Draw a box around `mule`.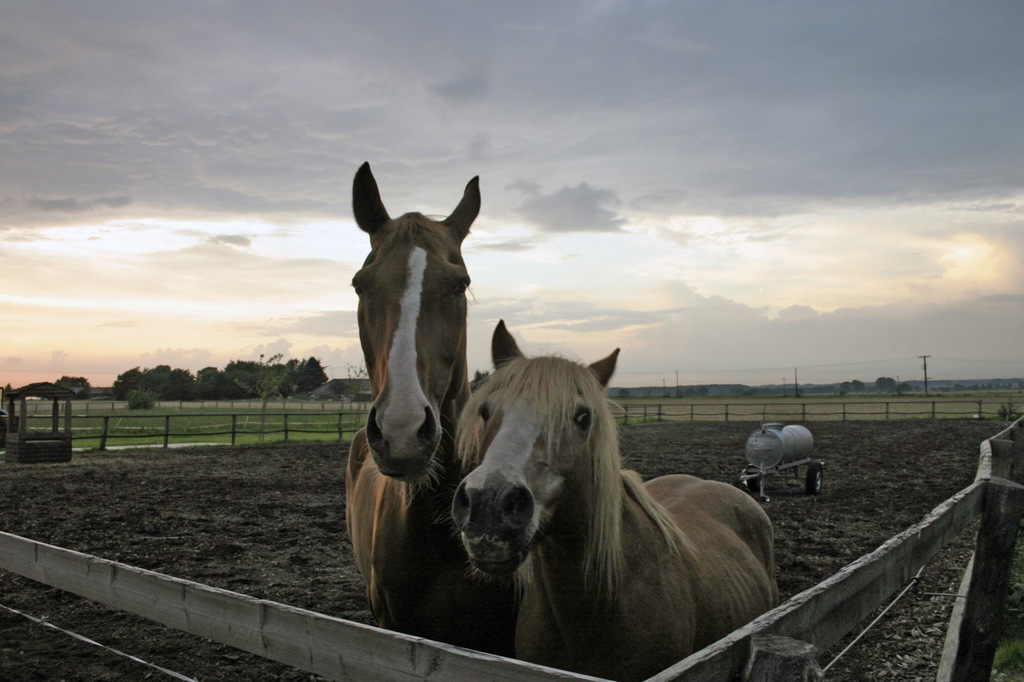
BBox(341, 158, 529, 659).
